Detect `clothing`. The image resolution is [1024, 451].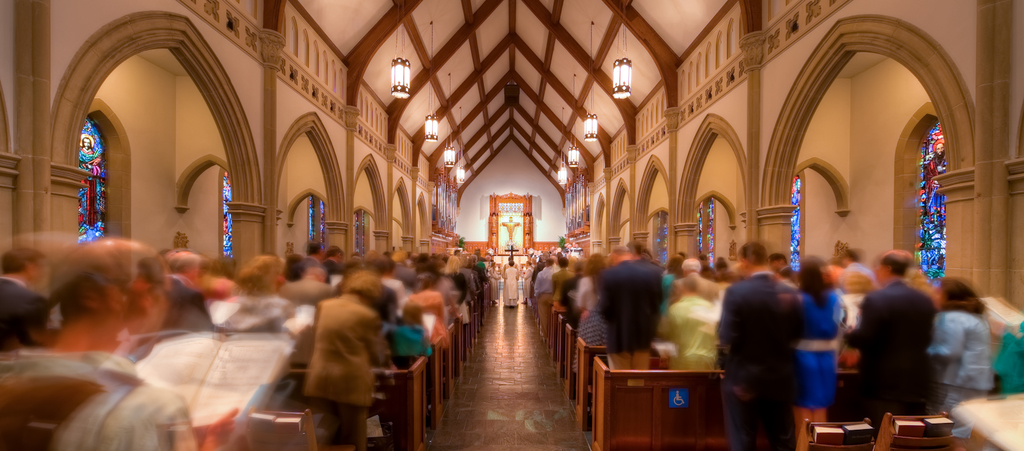
crop(532, 270, 554, 296).
